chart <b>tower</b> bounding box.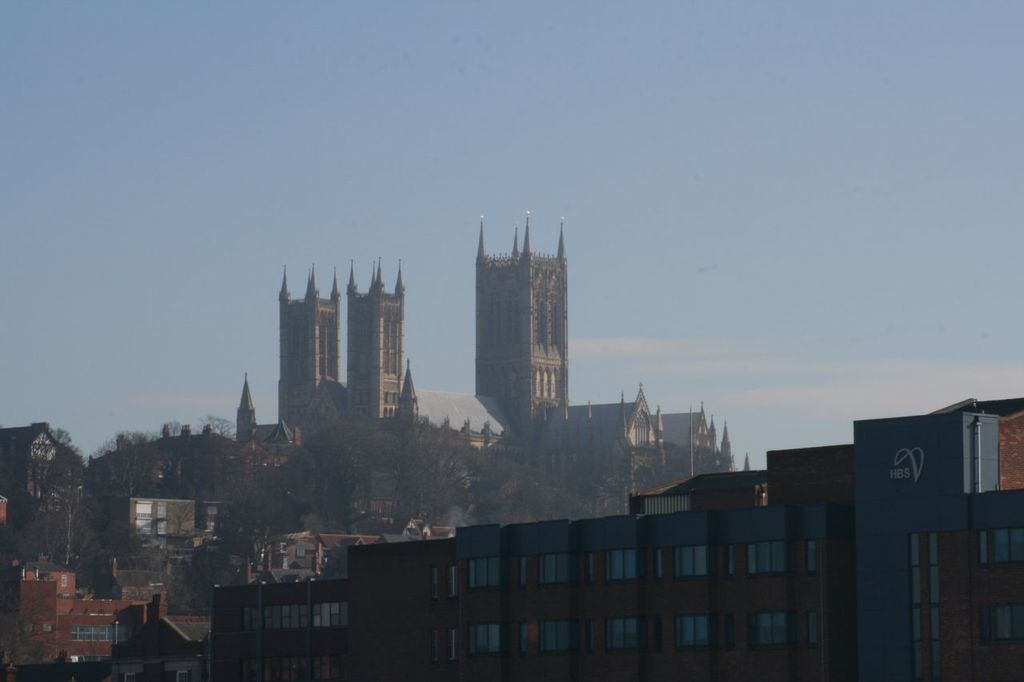
Charted: pyautogui.locateOnScreen(251, 250, 426, 450).
